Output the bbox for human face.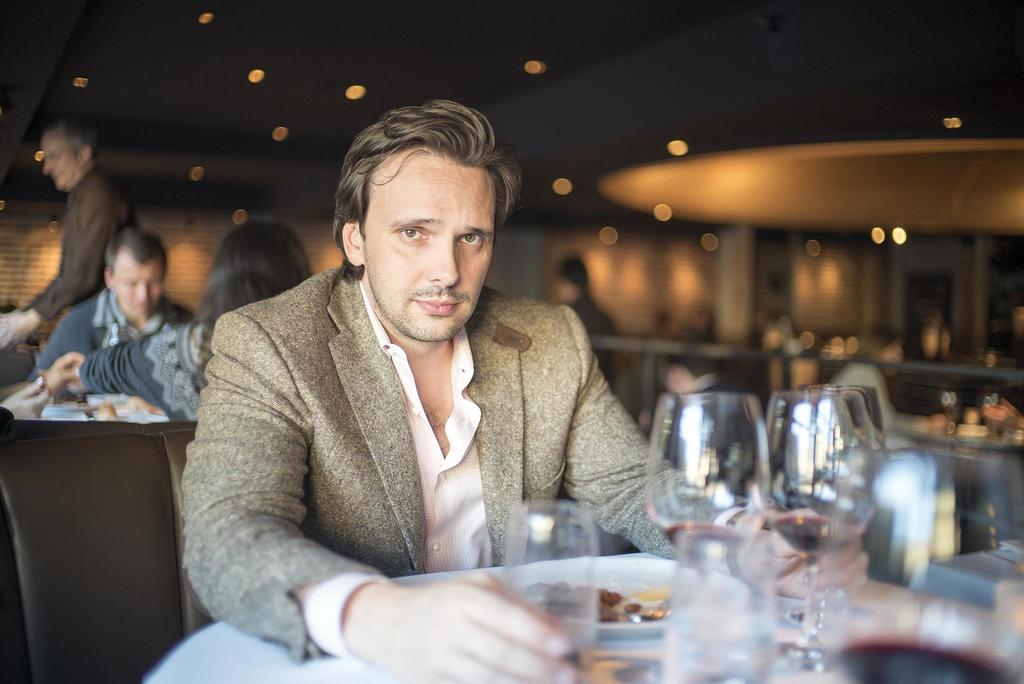
<bbox>362, 150, 493, 343</bbox>.
